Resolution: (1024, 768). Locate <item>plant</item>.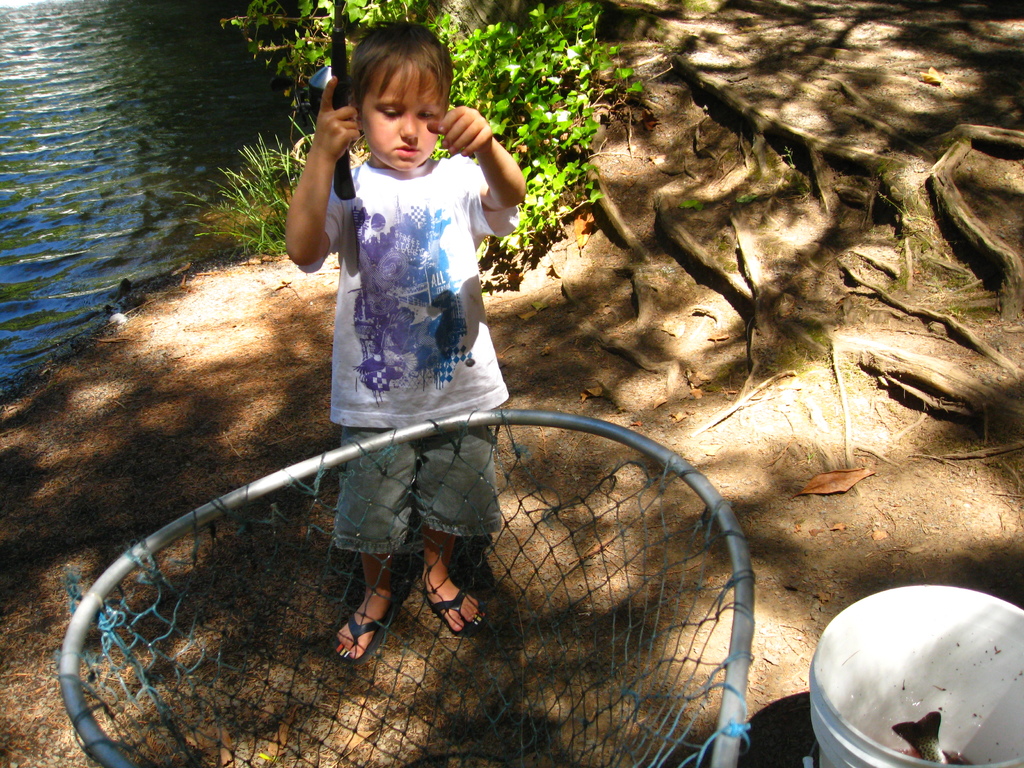
{"x1": 681, "y1": 189, "x2": 702, "y2": 220}.
